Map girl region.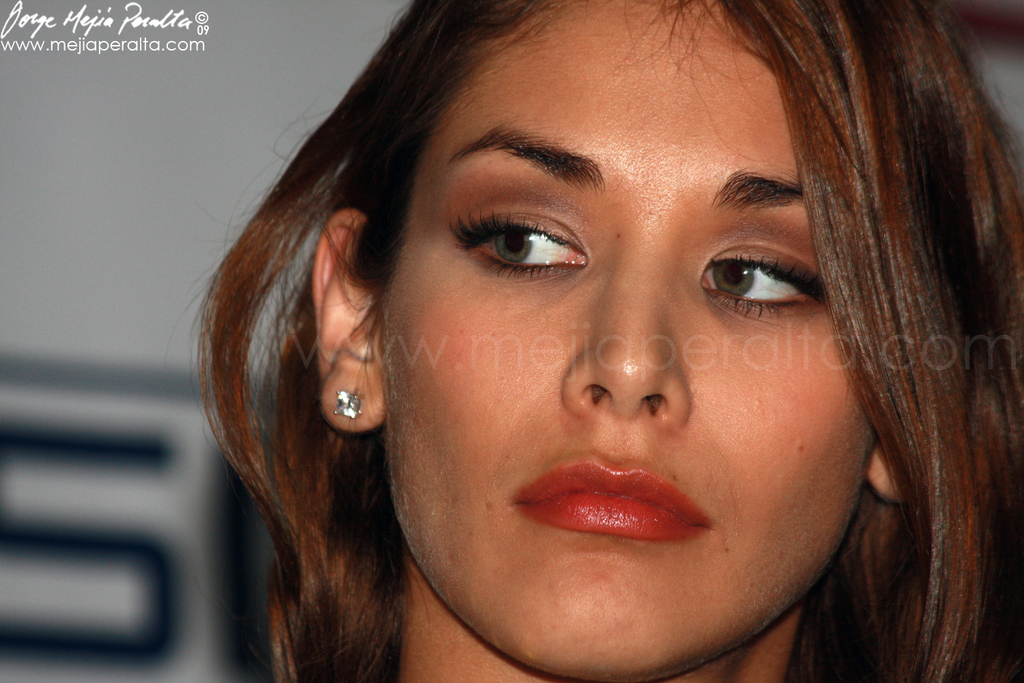
Mapped to region(164, 0, 1023, 682).
